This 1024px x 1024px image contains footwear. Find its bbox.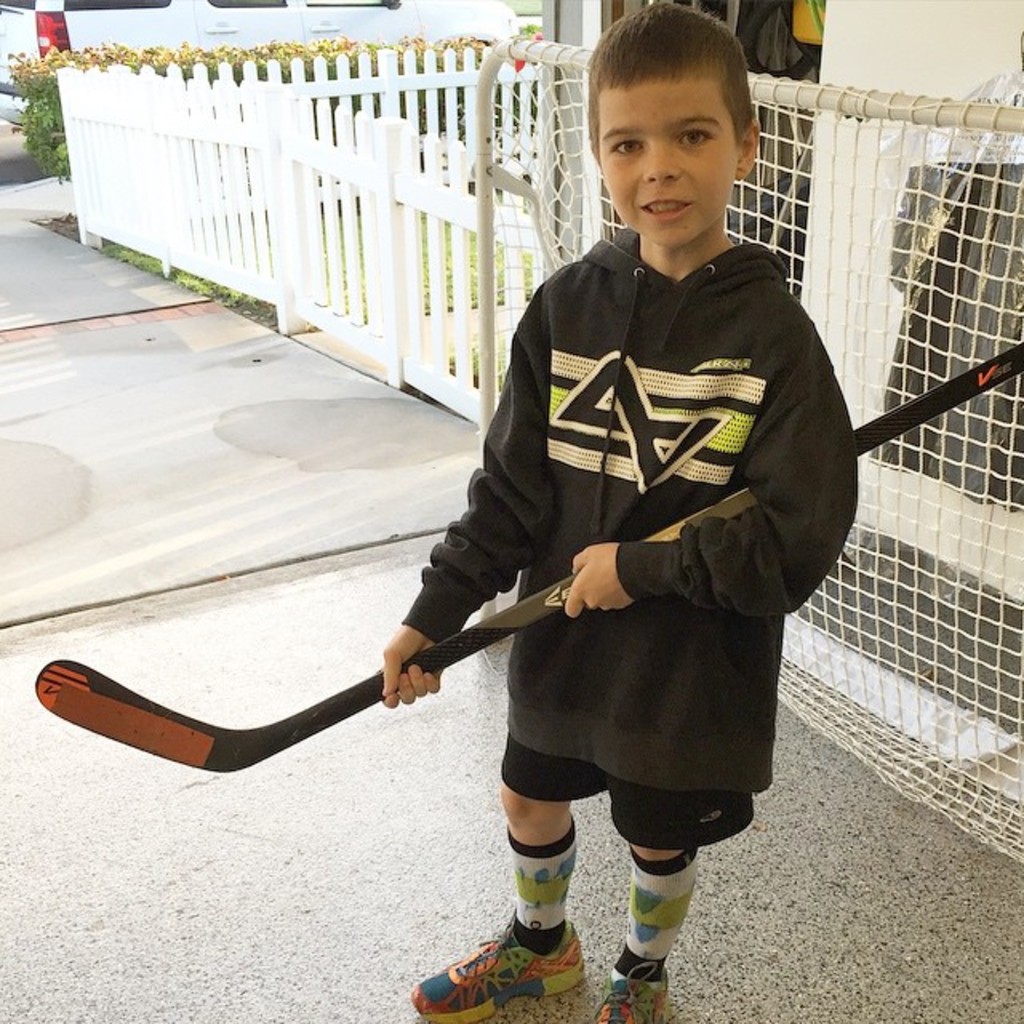
x1=589, y1=958, x2=670, y2=1022.
